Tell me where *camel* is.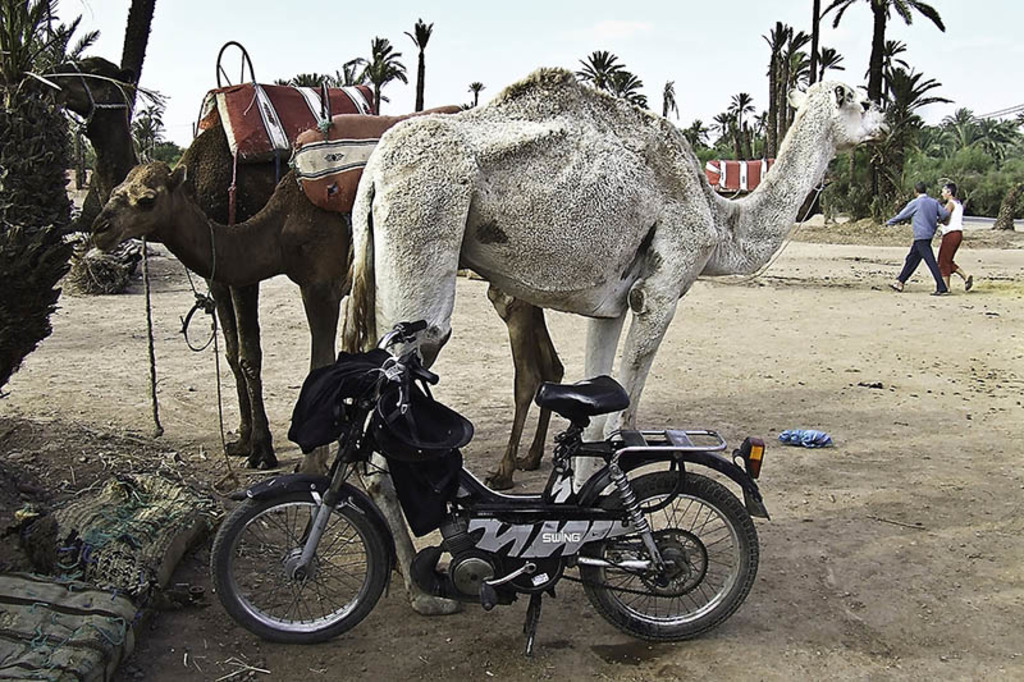
*camel* is at box(32, 51, 383, 468).
